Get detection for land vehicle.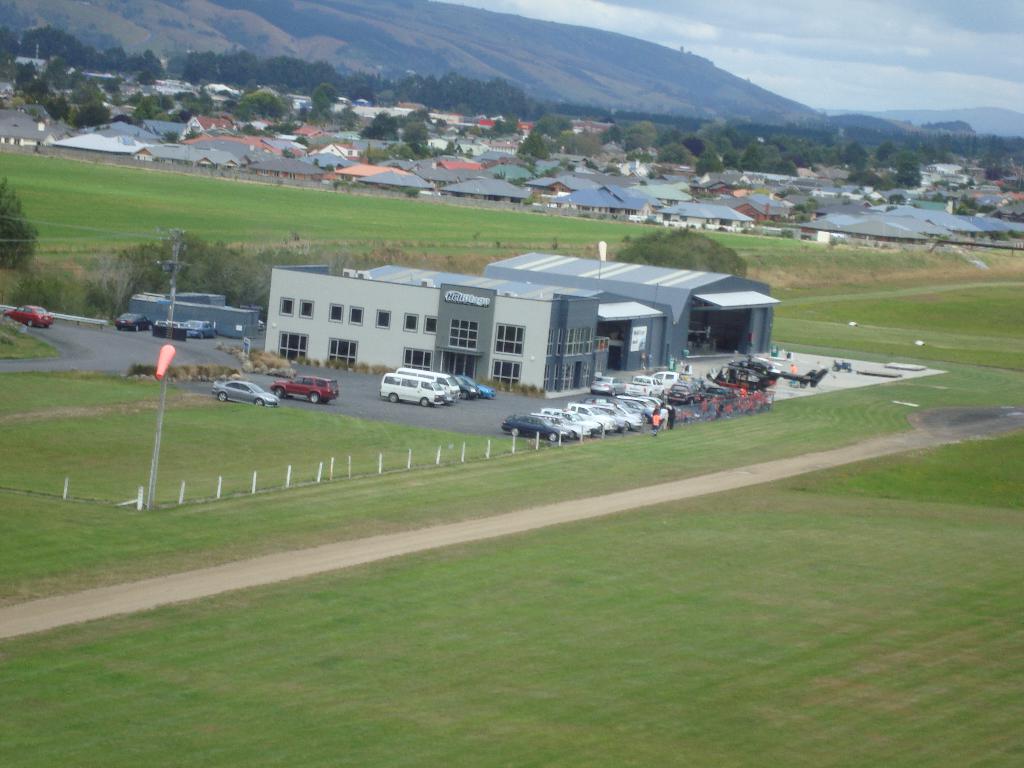
Detection: {"x1": 181, "y1": 321, "x2": 214, "y2": 337}.
